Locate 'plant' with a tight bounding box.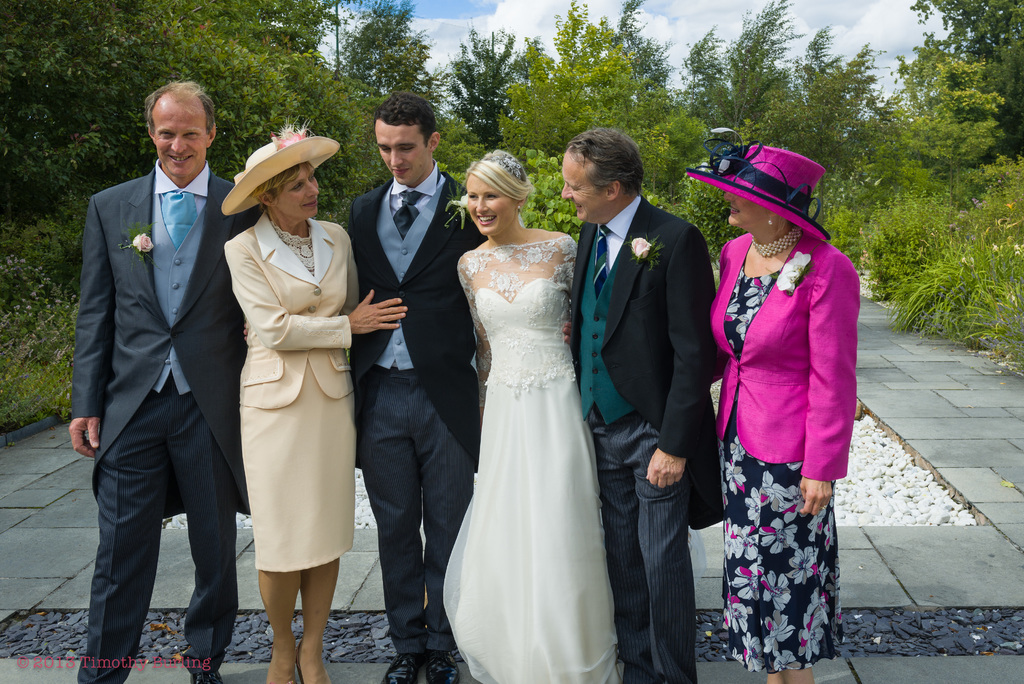
[0, 284, 84, 434].
